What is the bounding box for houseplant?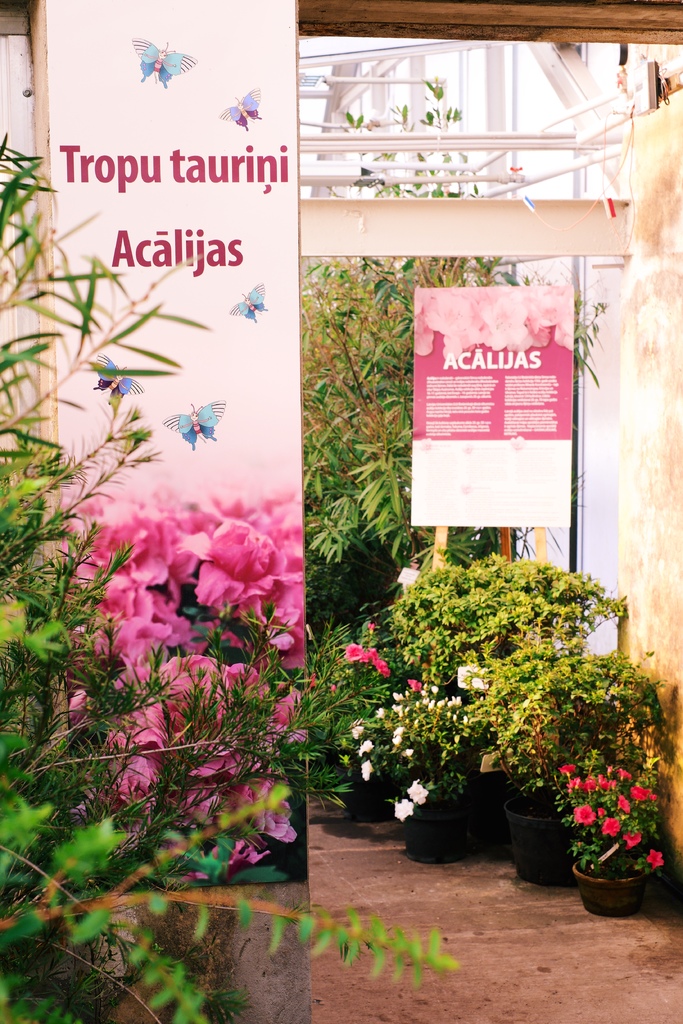
l=386, t=691, r=475, b=861.
